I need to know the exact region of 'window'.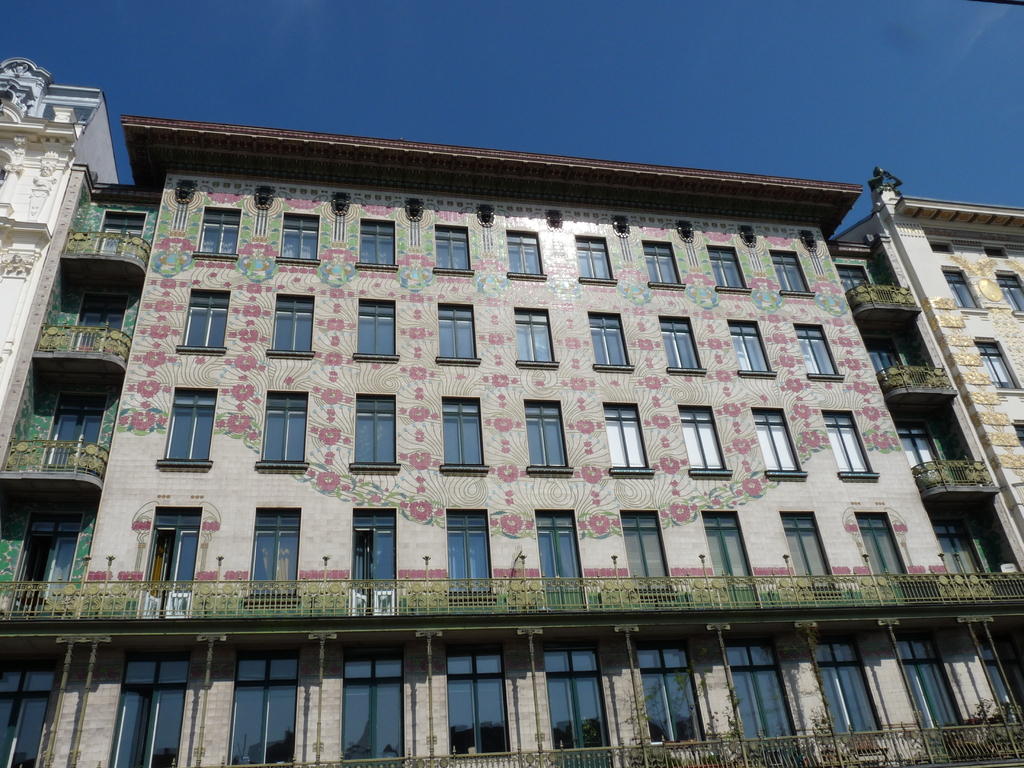
Region: 729:319:775:377.
